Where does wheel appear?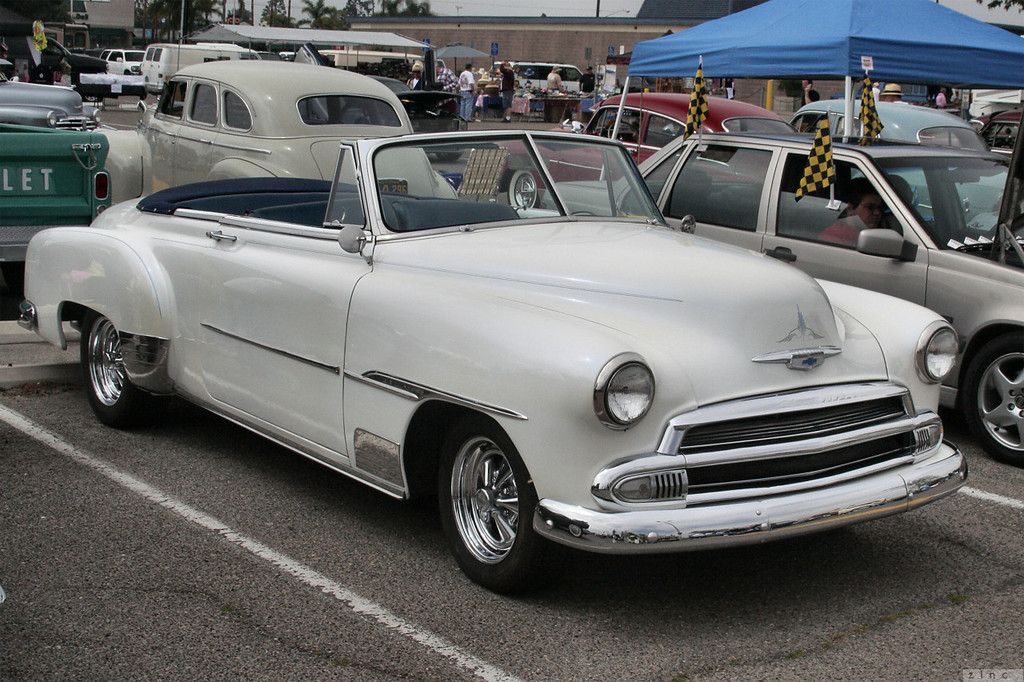
Appears at Rect(966, 335, 1023, 465).
